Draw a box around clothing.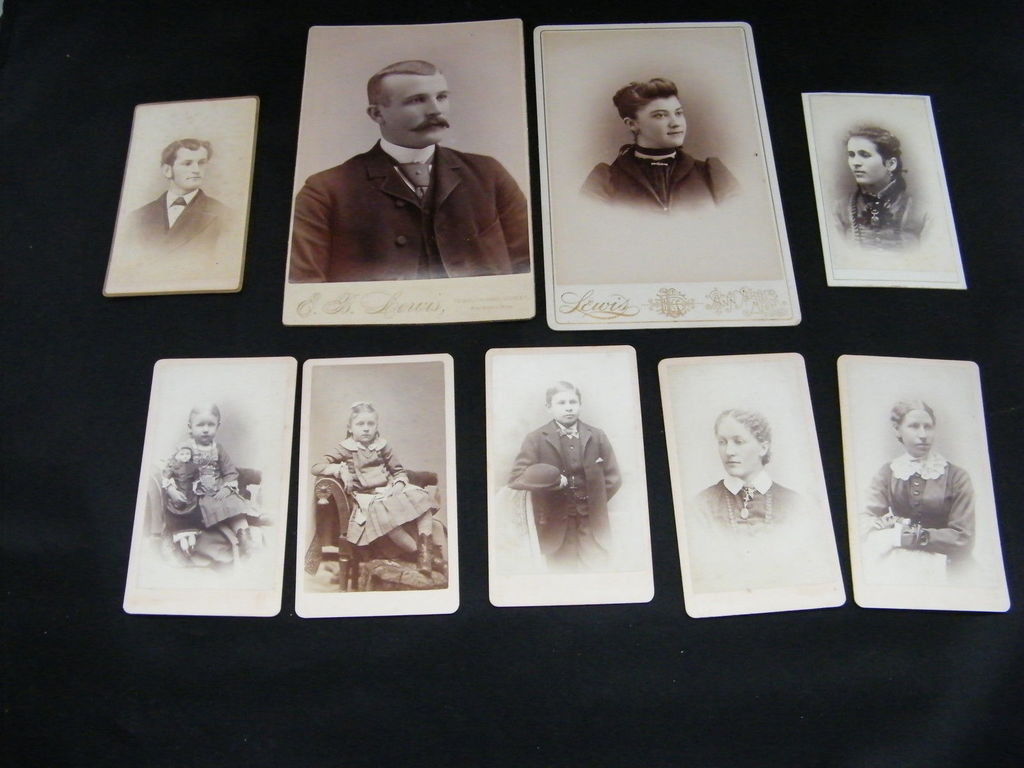
bbox=[308, 435, 440, 548].
